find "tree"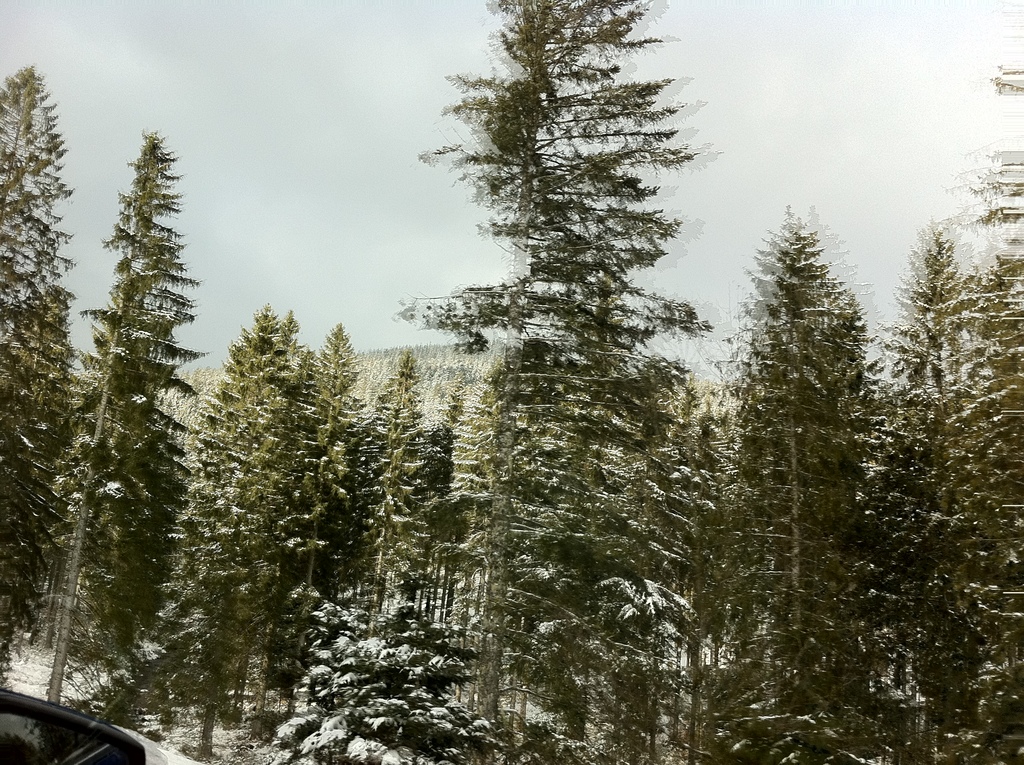
Rect(405, 393, 460, 637)
